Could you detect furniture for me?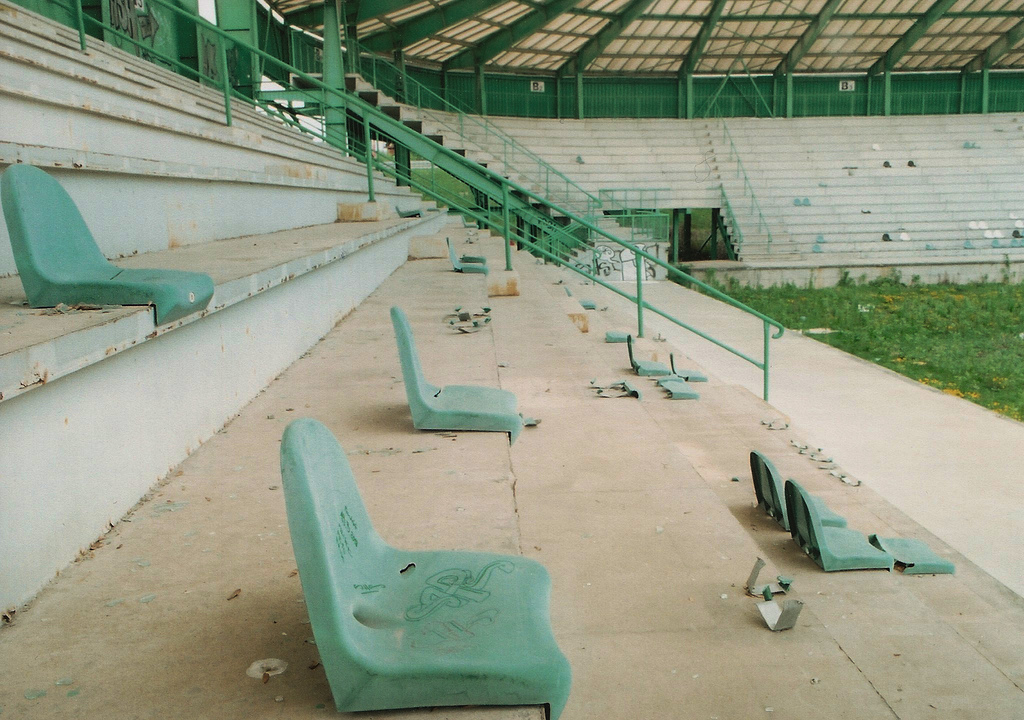
Detection result: (386, 306, 522, 447).
